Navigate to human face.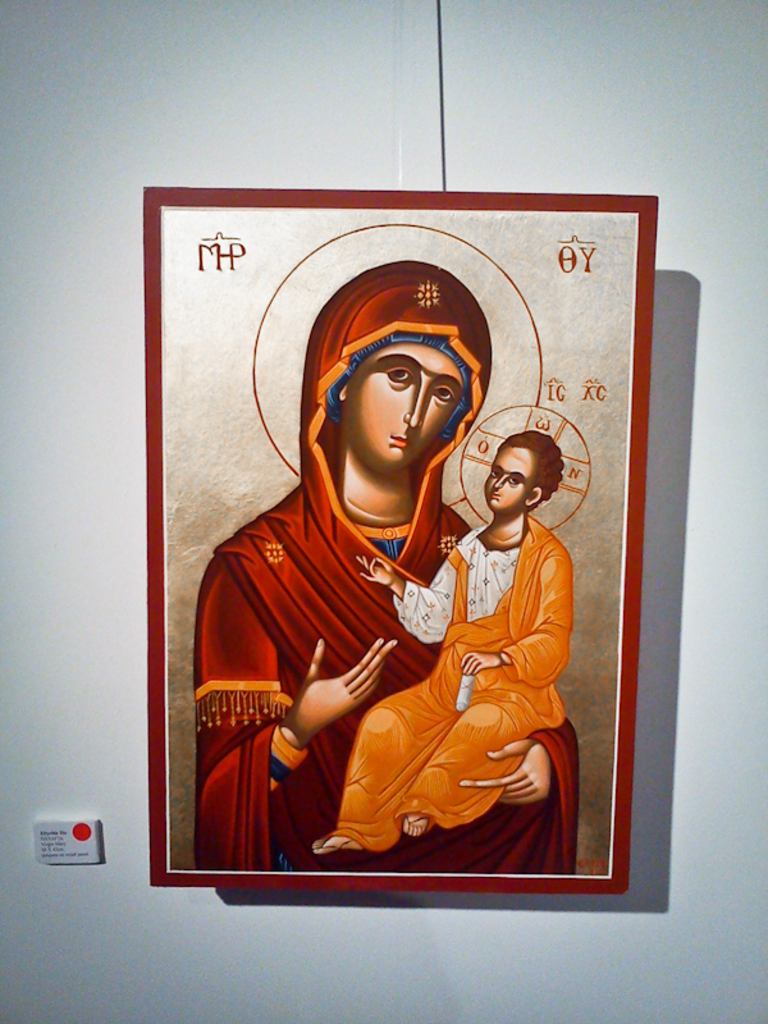
Navigation target: 490,445,531,508.
